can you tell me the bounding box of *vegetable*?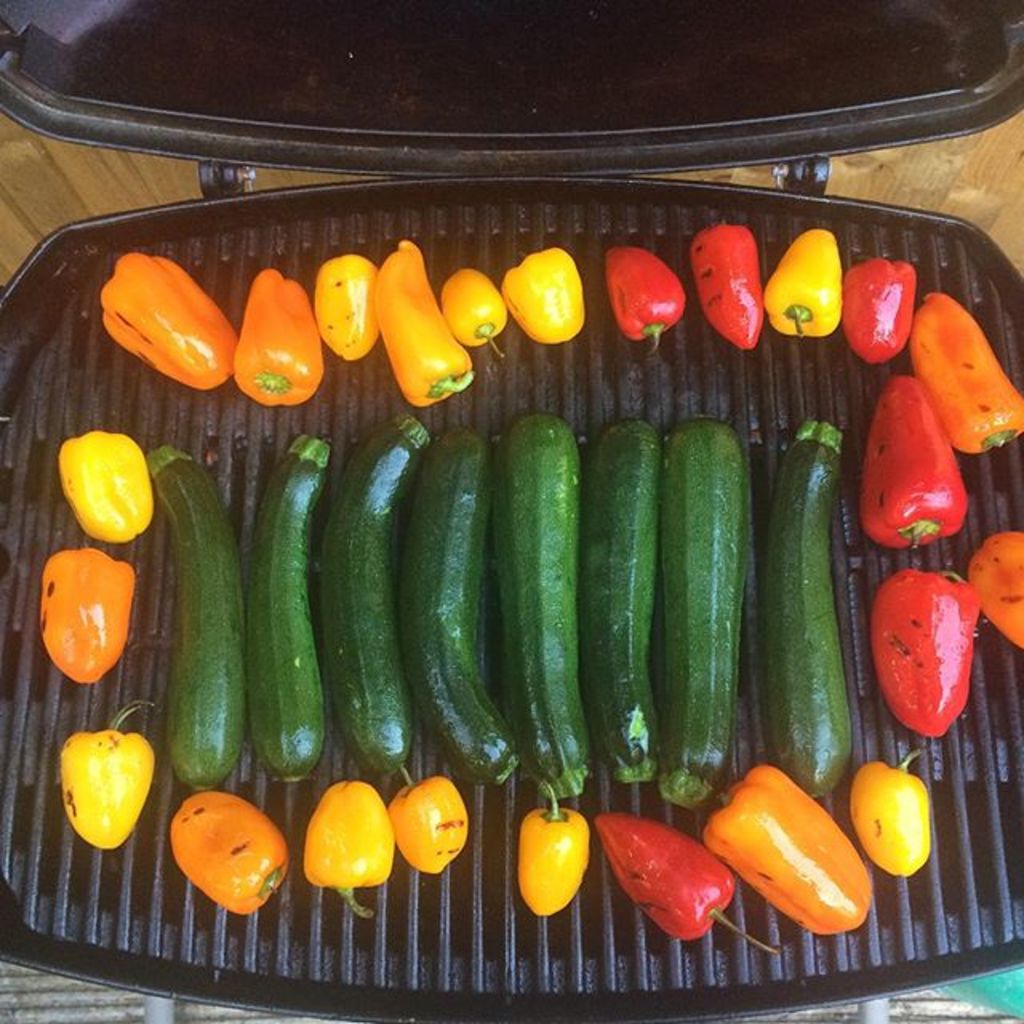
845 744 934 882.
